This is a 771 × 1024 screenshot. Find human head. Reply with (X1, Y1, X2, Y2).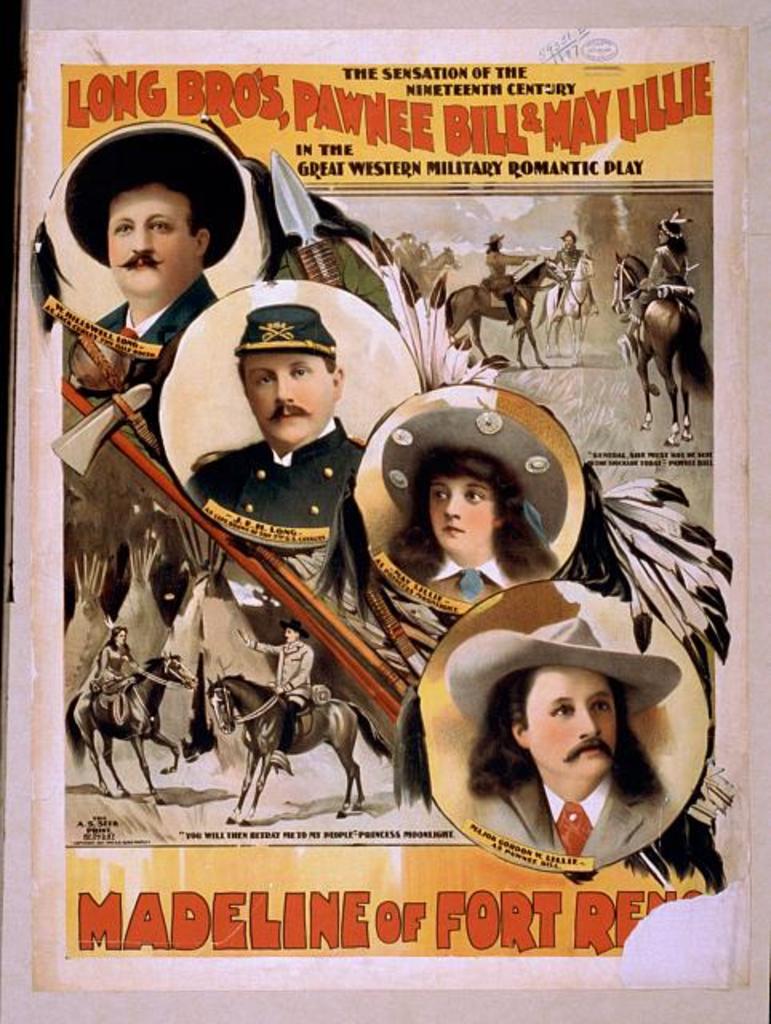
(561, 227, 579, 256).
